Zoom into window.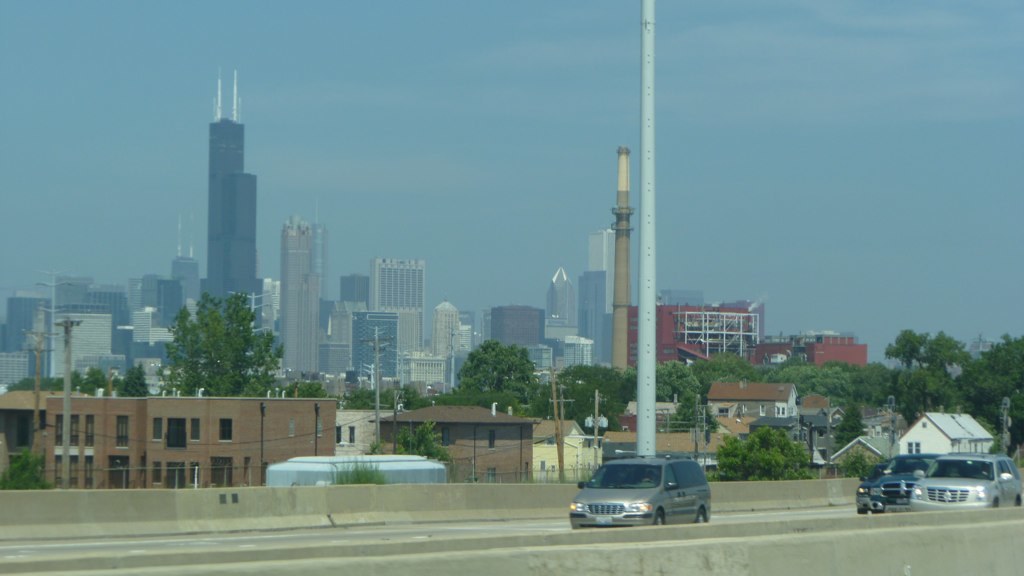
Zoom target: Rect(70, 455, 79, 487).
